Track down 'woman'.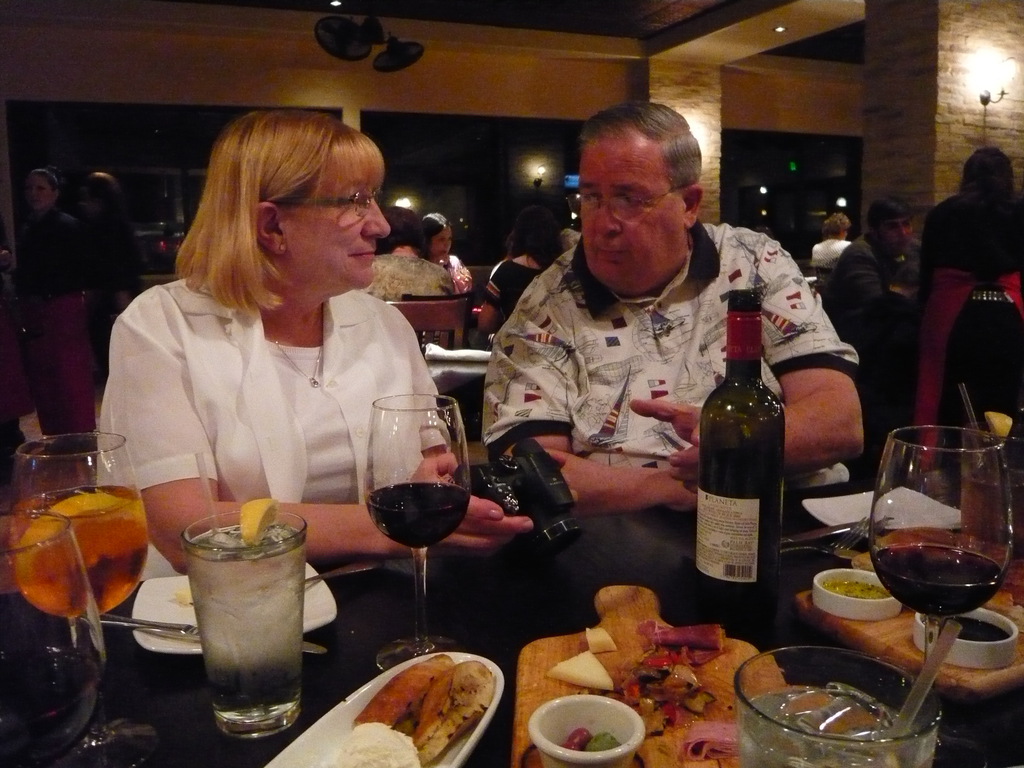
Tracked to l=812, t=211, r=850, b=266.
